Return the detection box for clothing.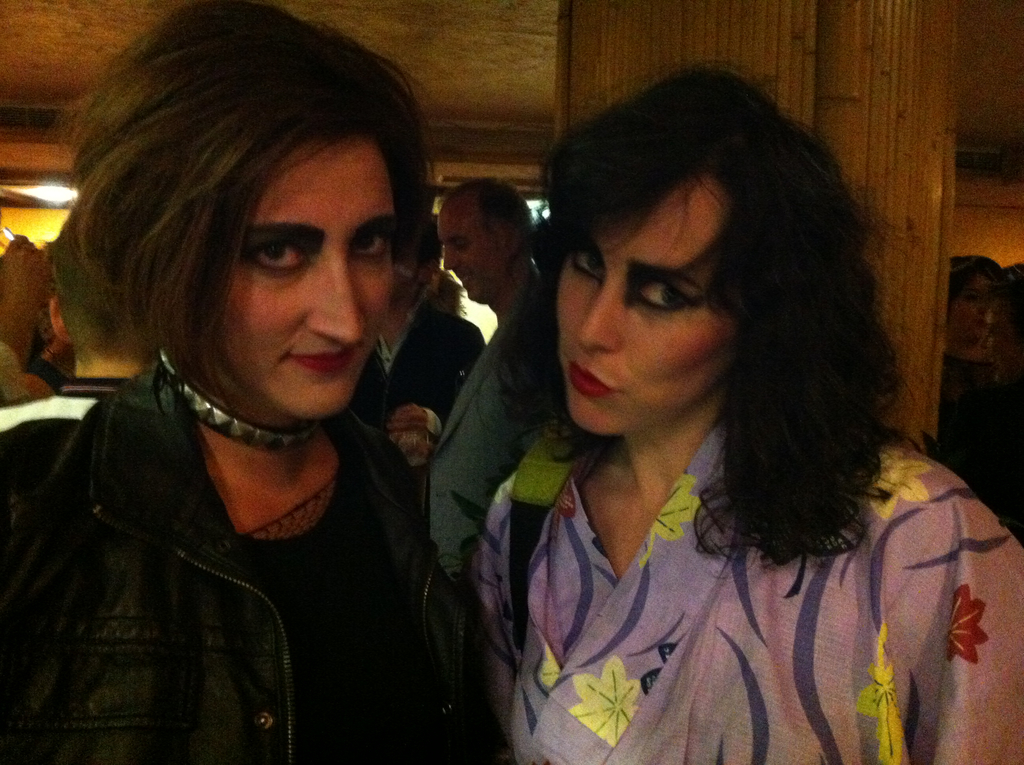
x1=6 y1=363 x2=520 y2=764.
